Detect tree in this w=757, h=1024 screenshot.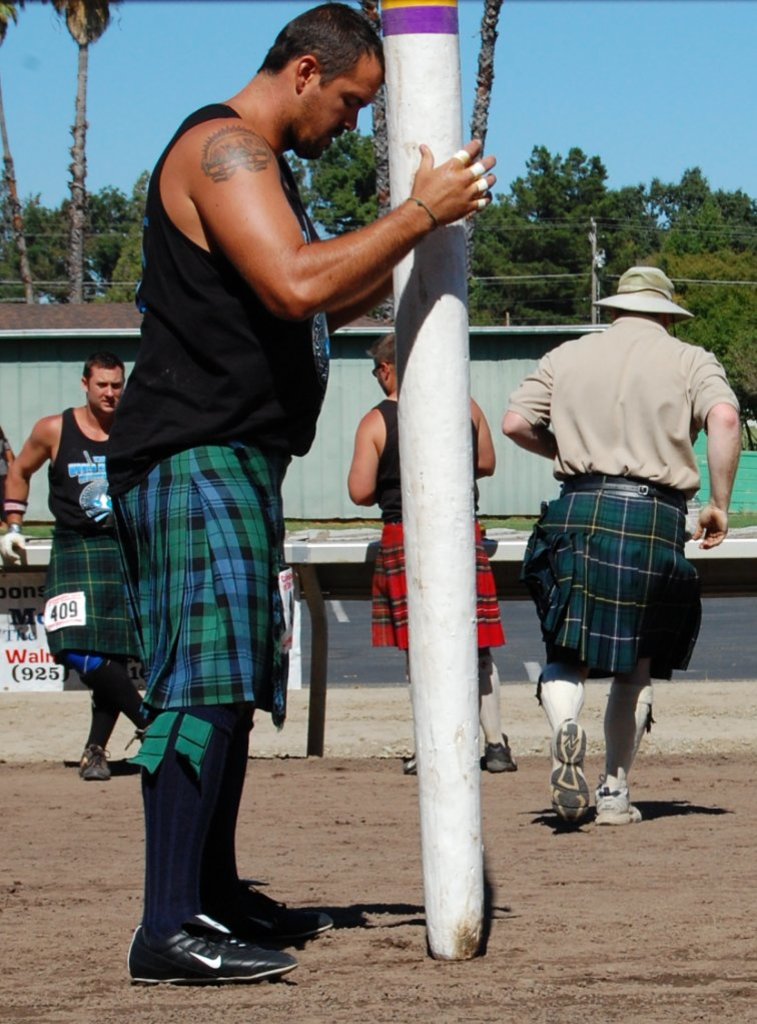
Detection: box(0, 0, 35, 308).
